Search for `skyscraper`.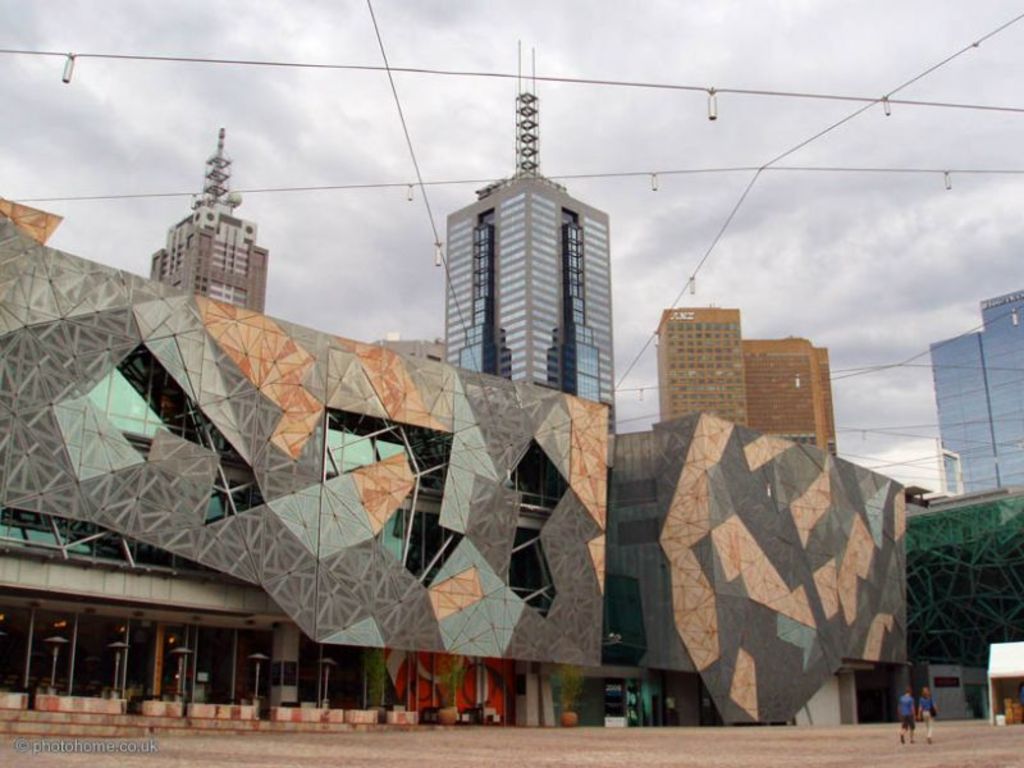
Found at {"x1": 931, "y1": 328, "x2": 992, "y2": 499}.
